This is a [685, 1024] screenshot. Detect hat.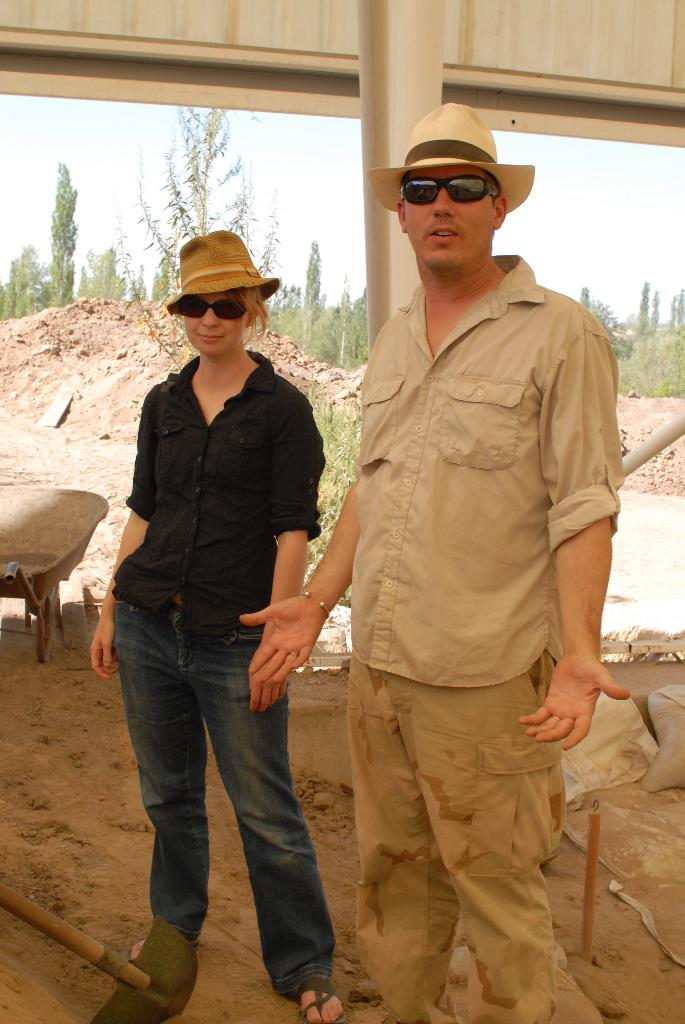
367, 95, 539, 214.
